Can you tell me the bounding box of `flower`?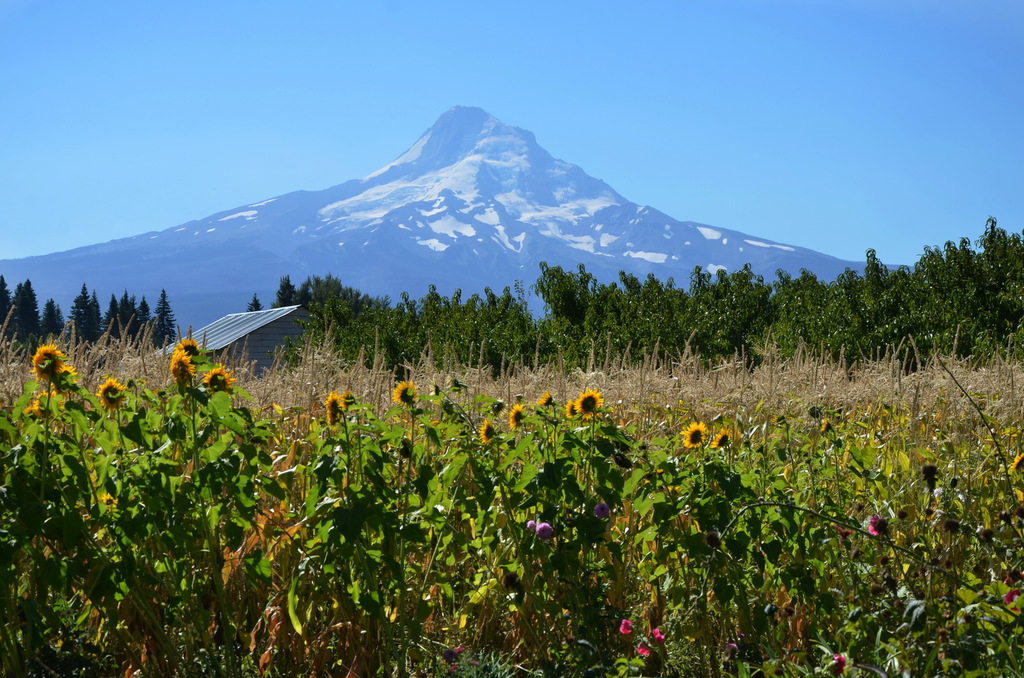
650,626,665,638.
